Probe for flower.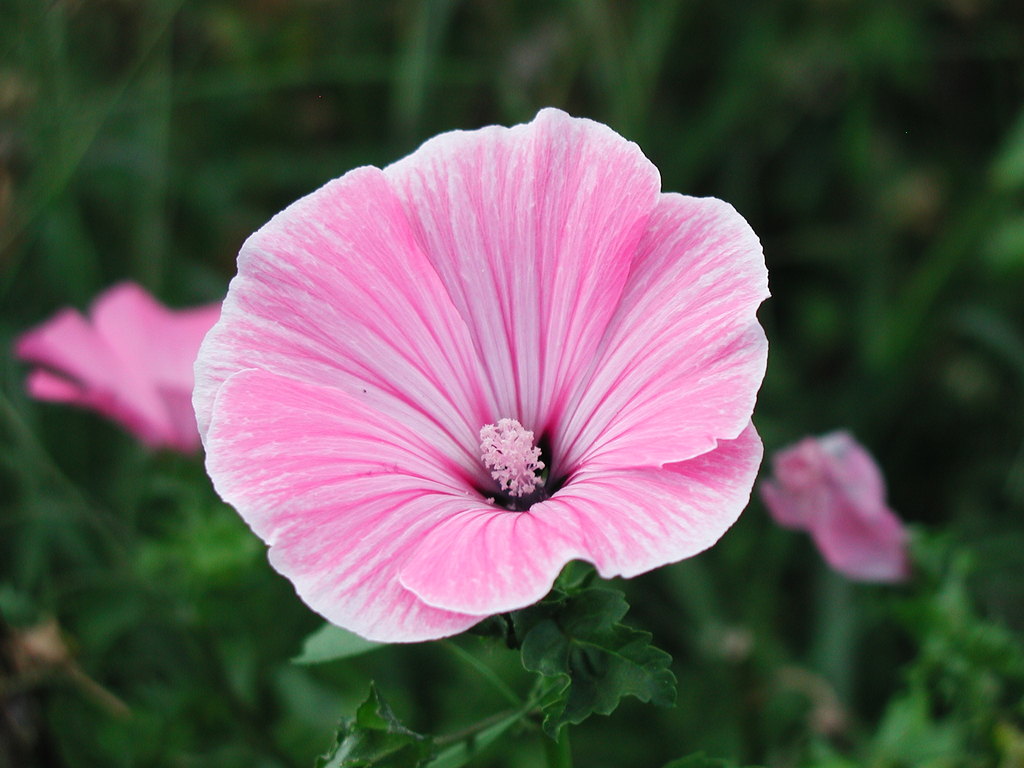
Probe result: BBox(761, 426, 909, 582).
